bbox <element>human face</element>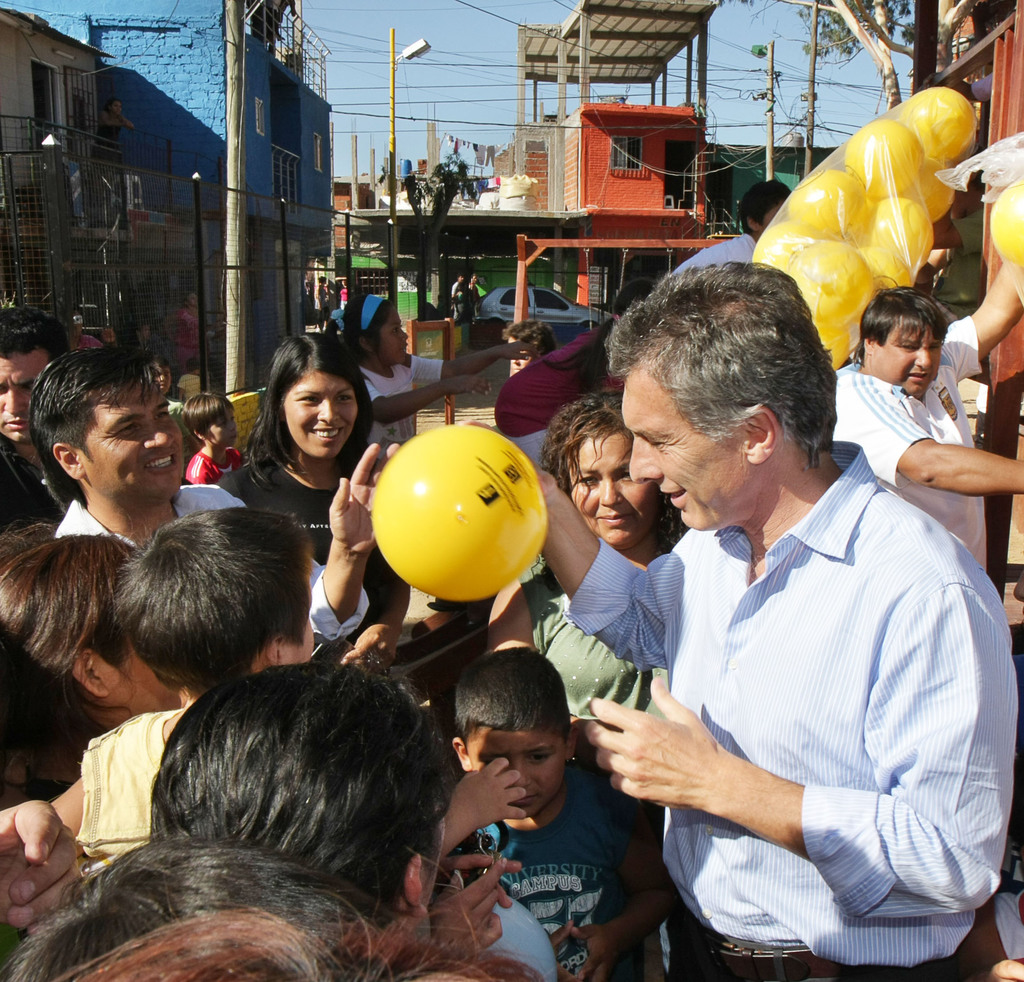
bbox(284, 373, 354, 458)
